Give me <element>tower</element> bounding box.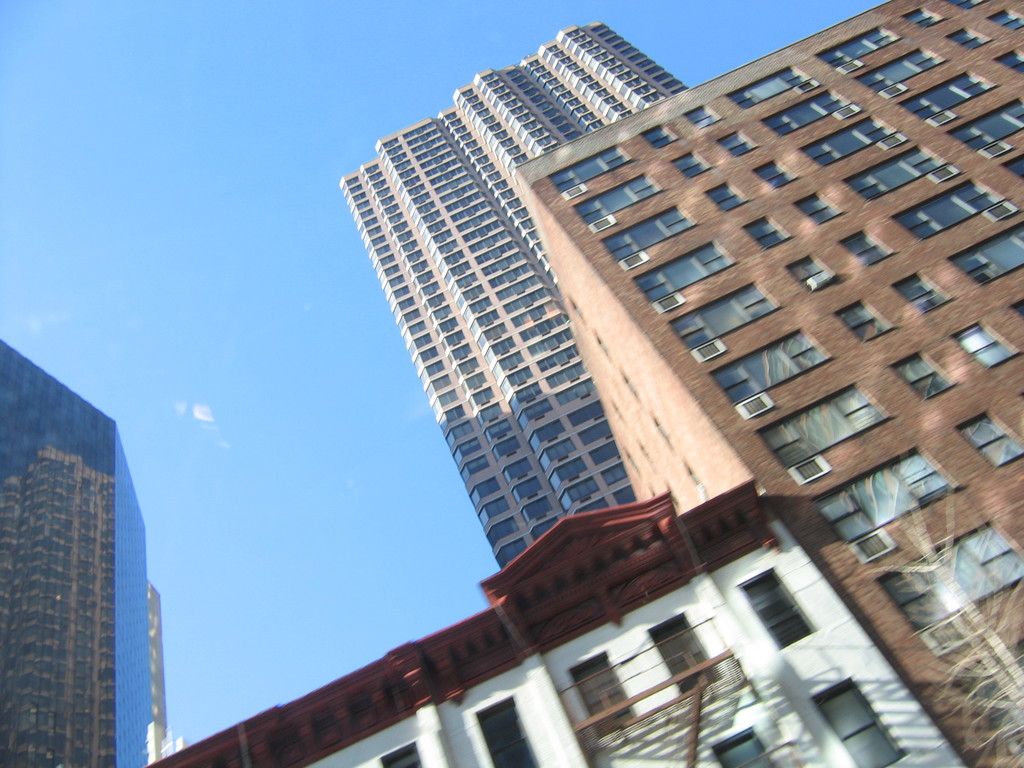
516 0 1023 767.
